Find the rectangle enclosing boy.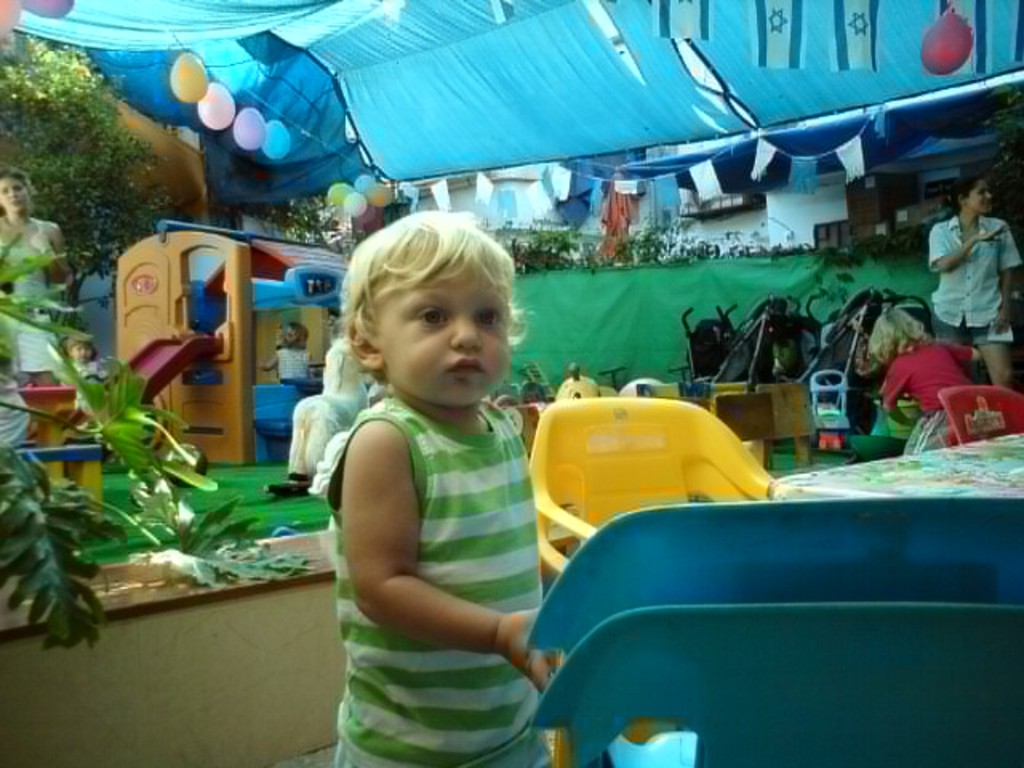
312 210 563 766.
